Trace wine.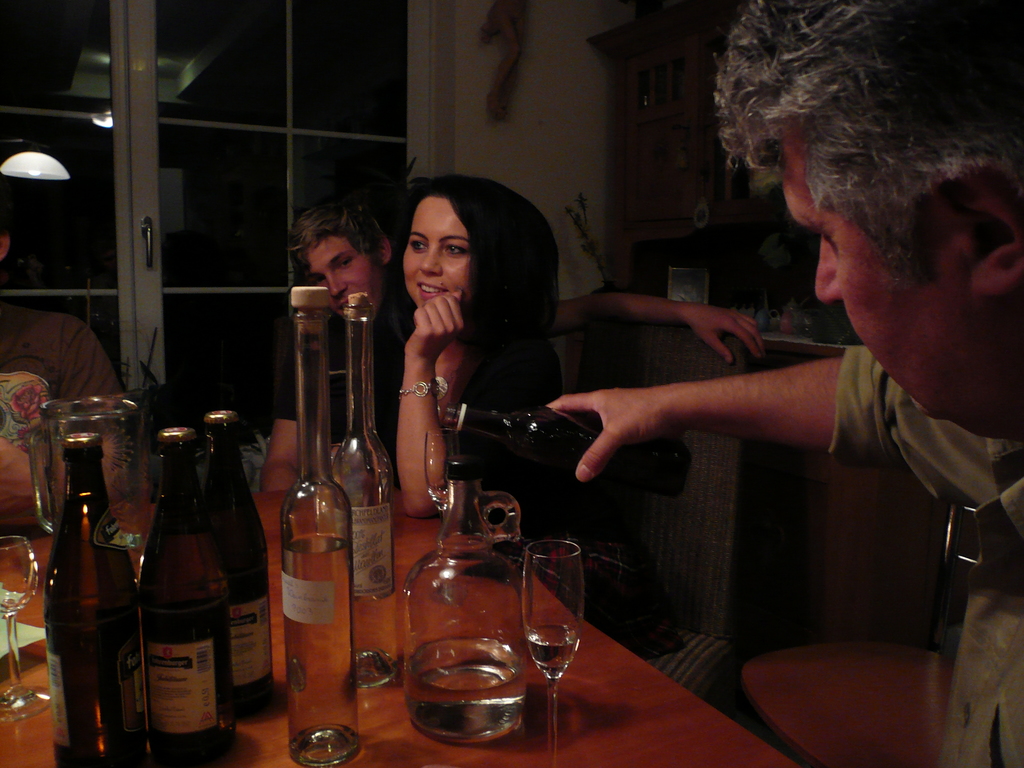
Traced to rect(439, 410, 689, 498).
